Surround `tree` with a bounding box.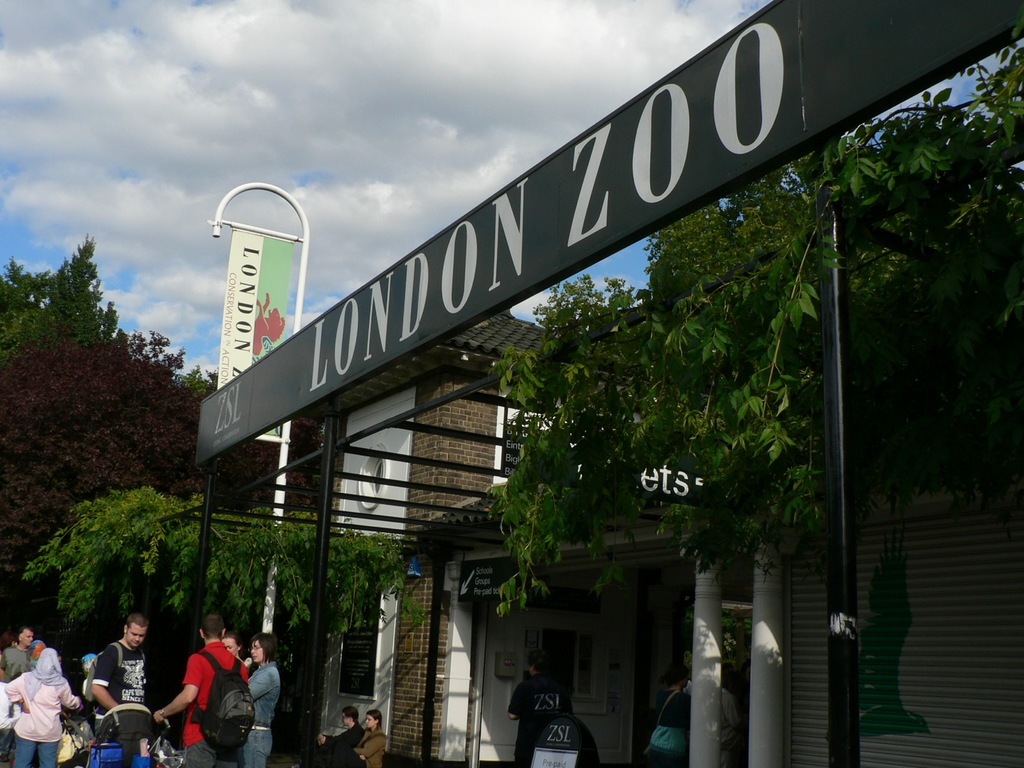
x1=28 y1=491 x2=427 y2=767.
